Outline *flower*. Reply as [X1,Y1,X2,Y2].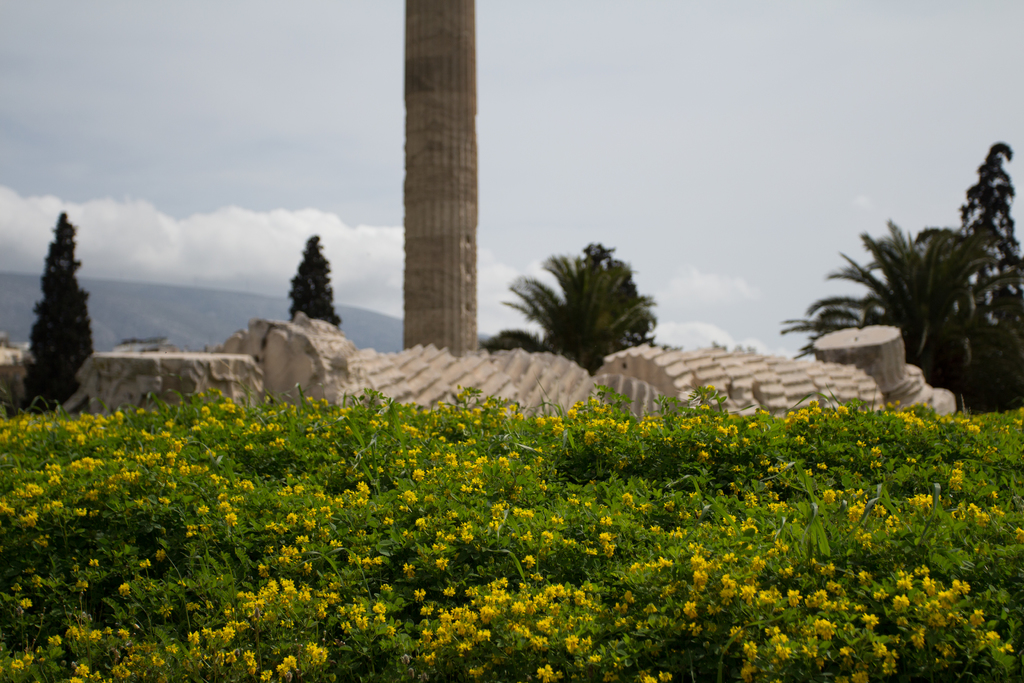
[591,527,614,552].
